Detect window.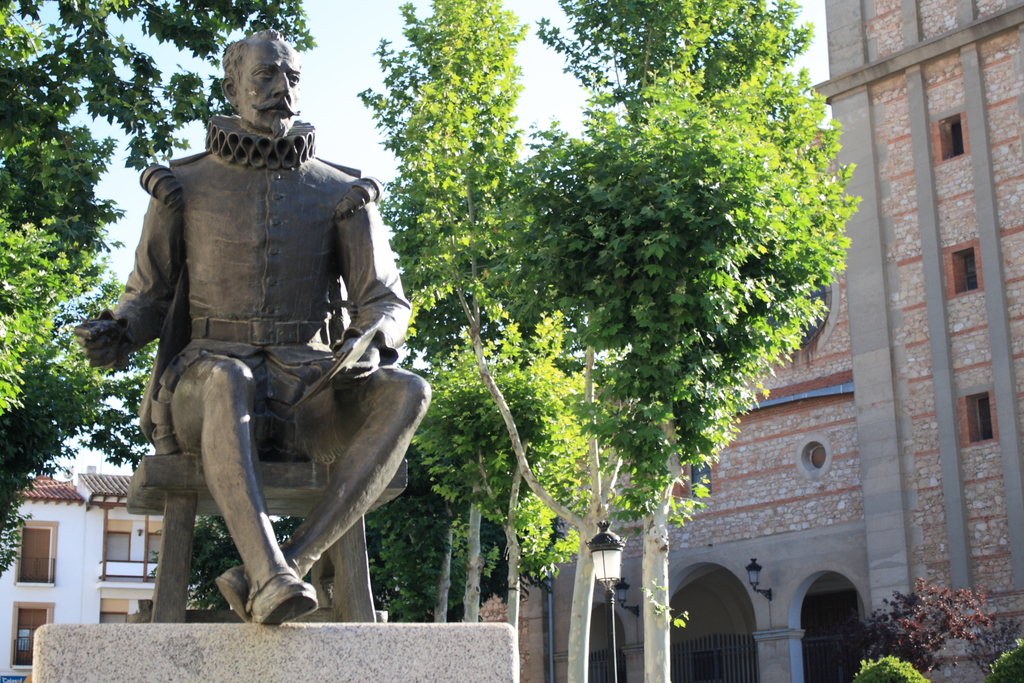
Detected at <box>100,612,129,628</box>.
